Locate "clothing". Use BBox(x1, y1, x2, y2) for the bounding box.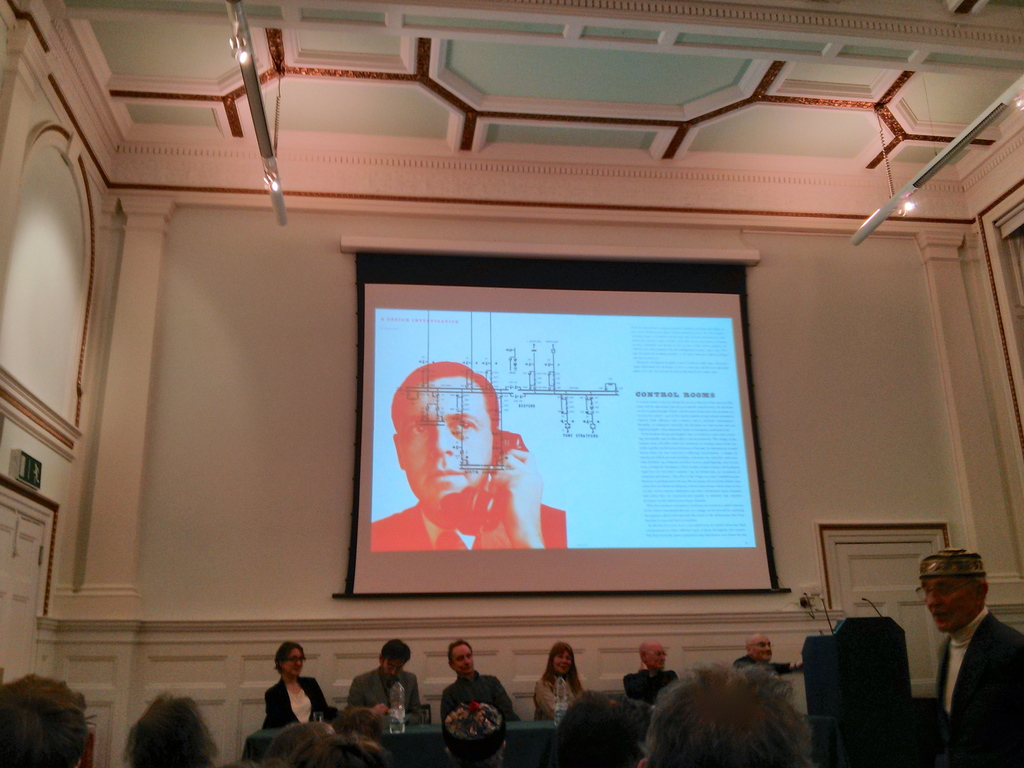
BBox(369, 482, 569, 554).
